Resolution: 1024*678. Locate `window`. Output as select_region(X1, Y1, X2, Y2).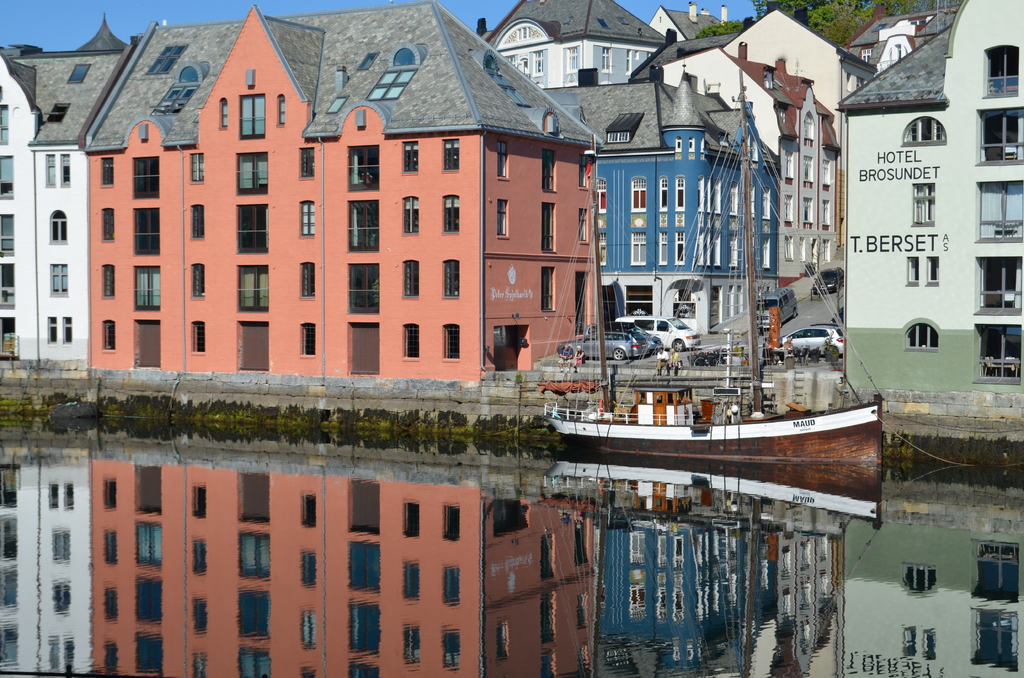
select_region(147, 40, 190, 77).
